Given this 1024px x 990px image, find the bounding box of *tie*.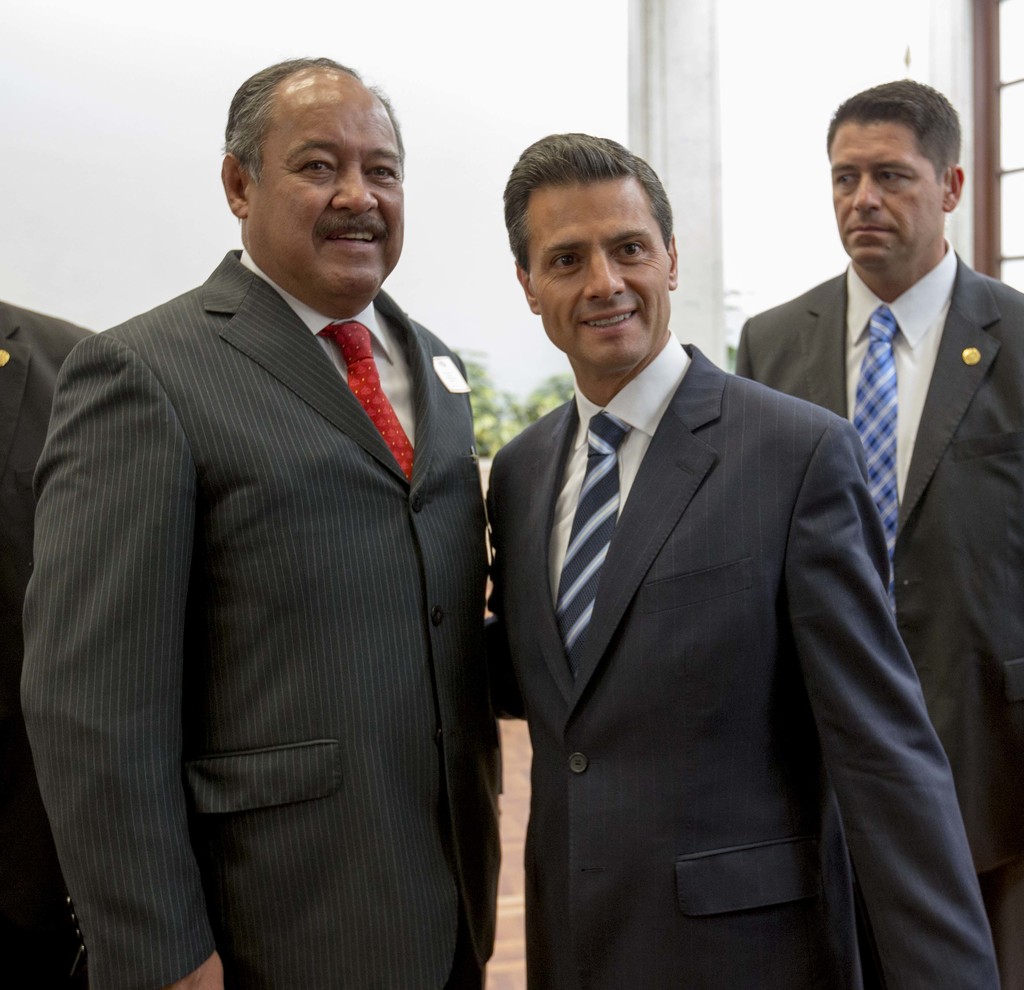
(552,406,637,684).
